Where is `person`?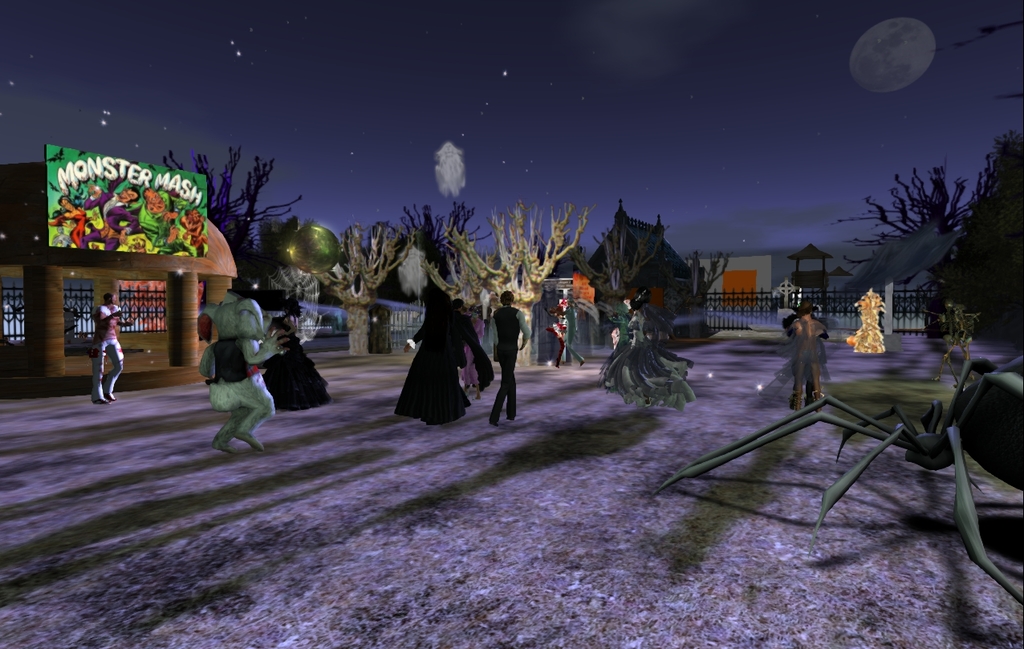
crop(58, 195, 95, 246).
